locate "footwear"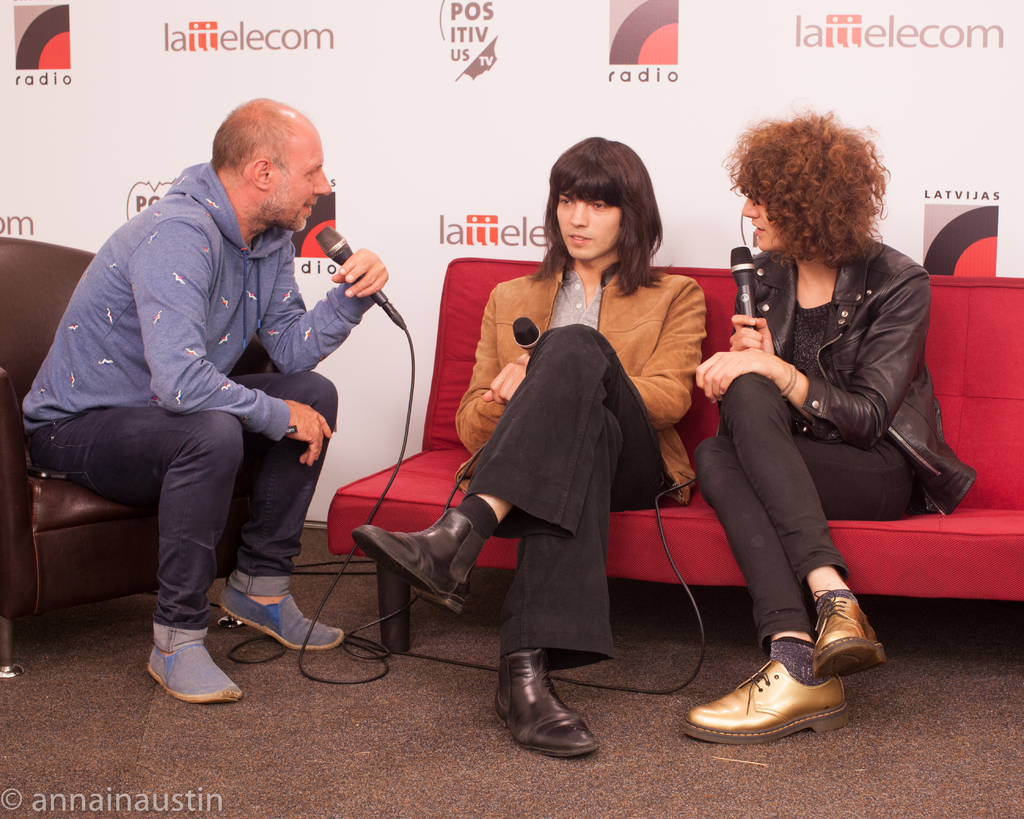
l=497, t=649, r=596, b=767
